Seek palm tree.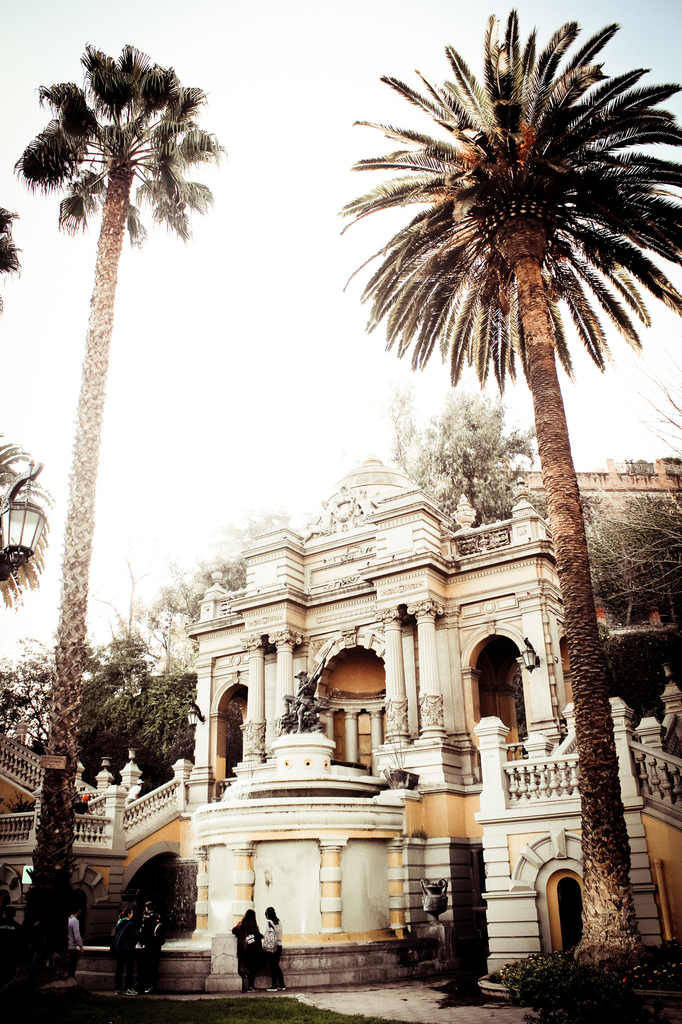
(8, 39, 226, 987).
